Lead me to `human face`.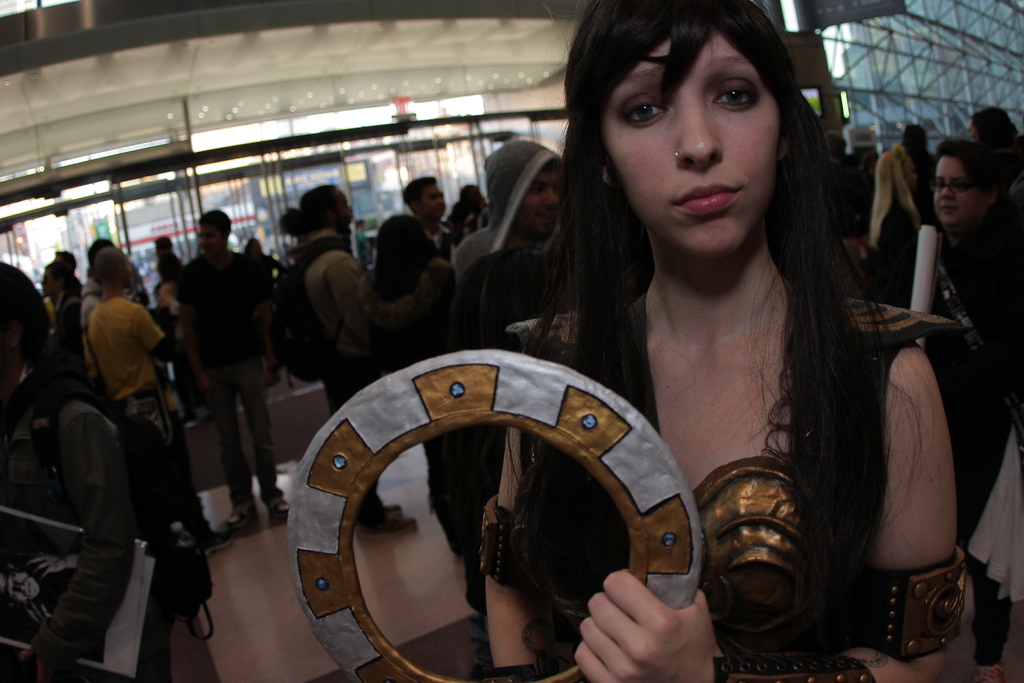
Lead to detection(929, 157, 980, 227).
